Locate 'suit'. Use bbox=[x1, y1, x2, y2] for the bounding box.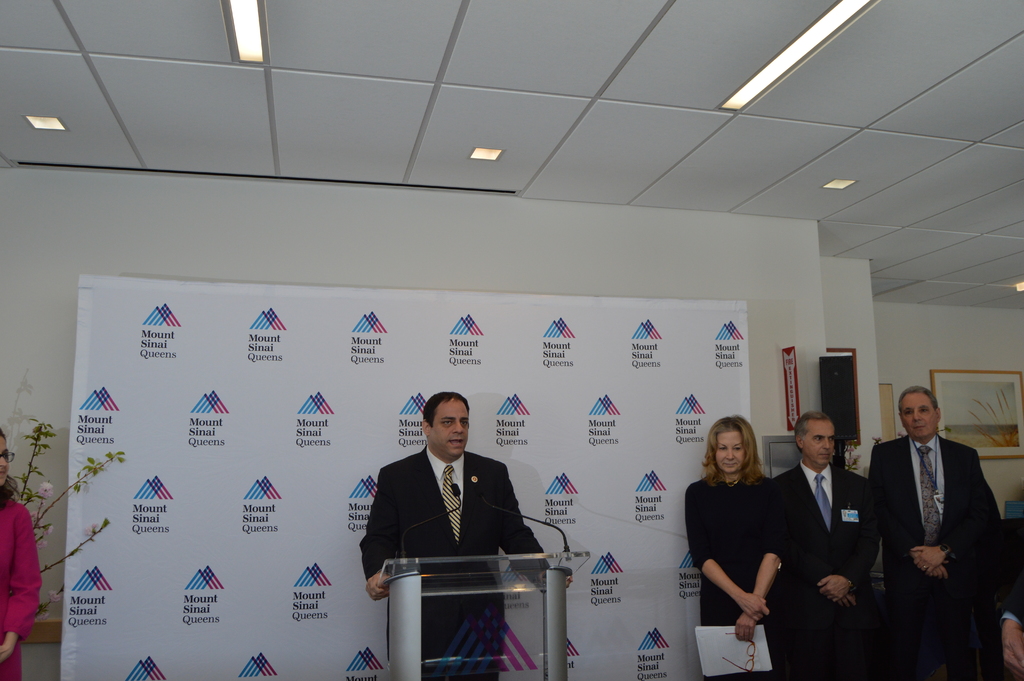
bbox=[862, 402, 1004, 628].
